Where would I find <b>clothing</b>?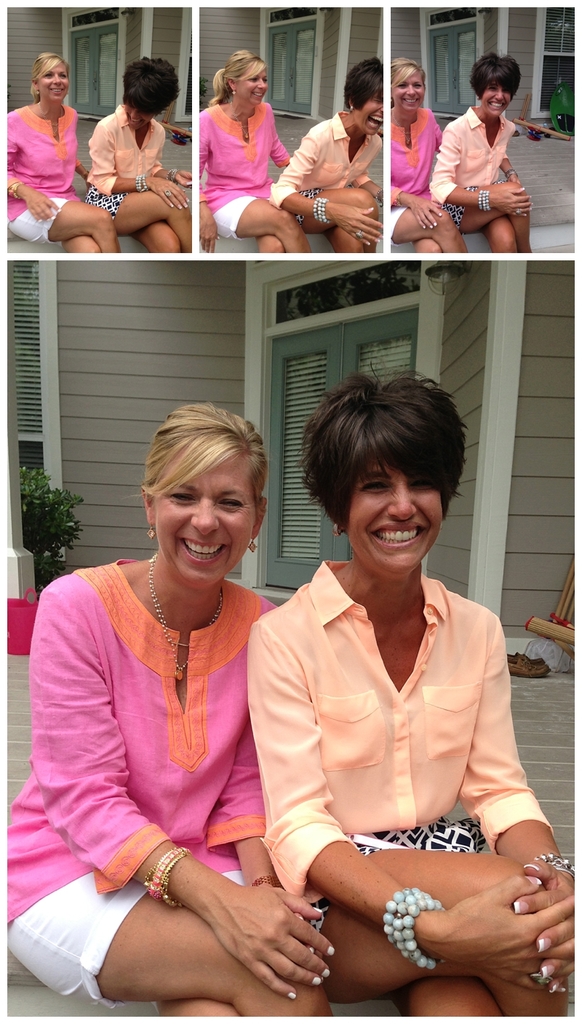
At x1=9 y1=103 x2=81 y2=244.
